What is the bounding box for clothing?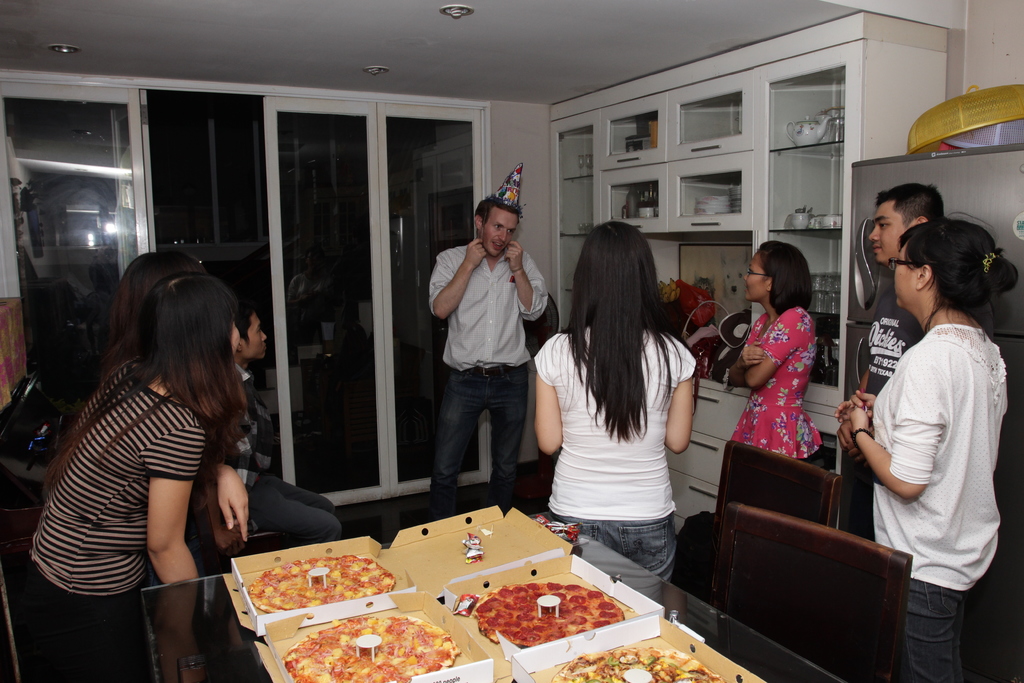
bbox(425, 242, 551, 521).
